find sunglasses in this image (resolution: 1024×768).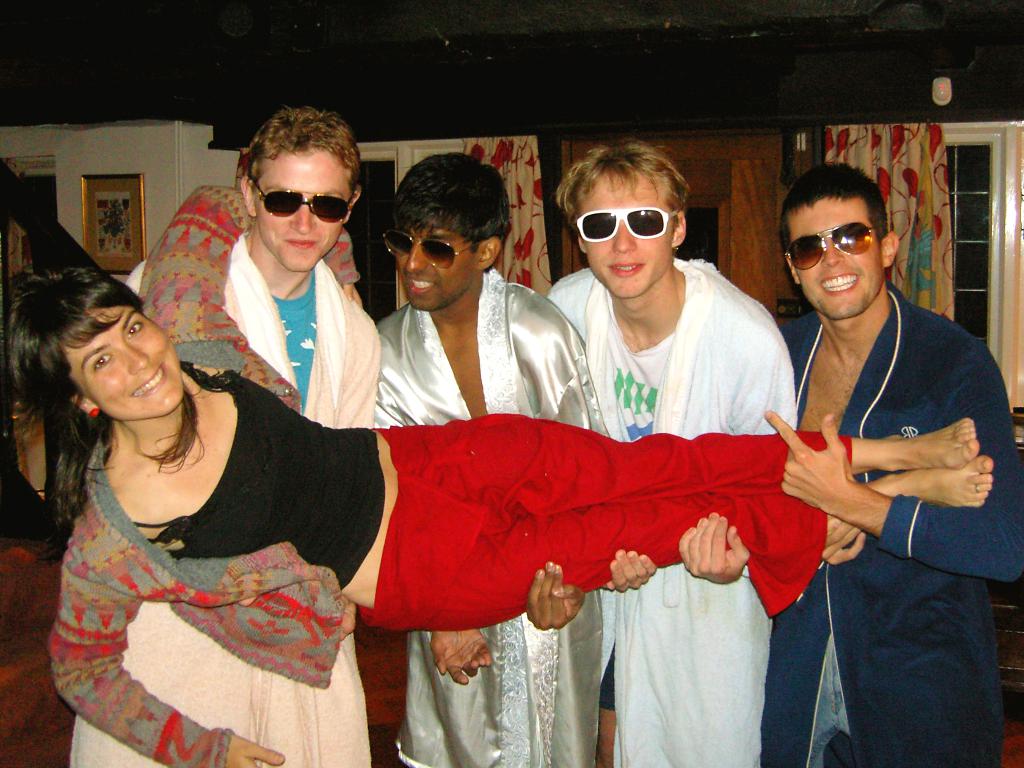
x1=387 y1=229 x2=478 y2=266.
